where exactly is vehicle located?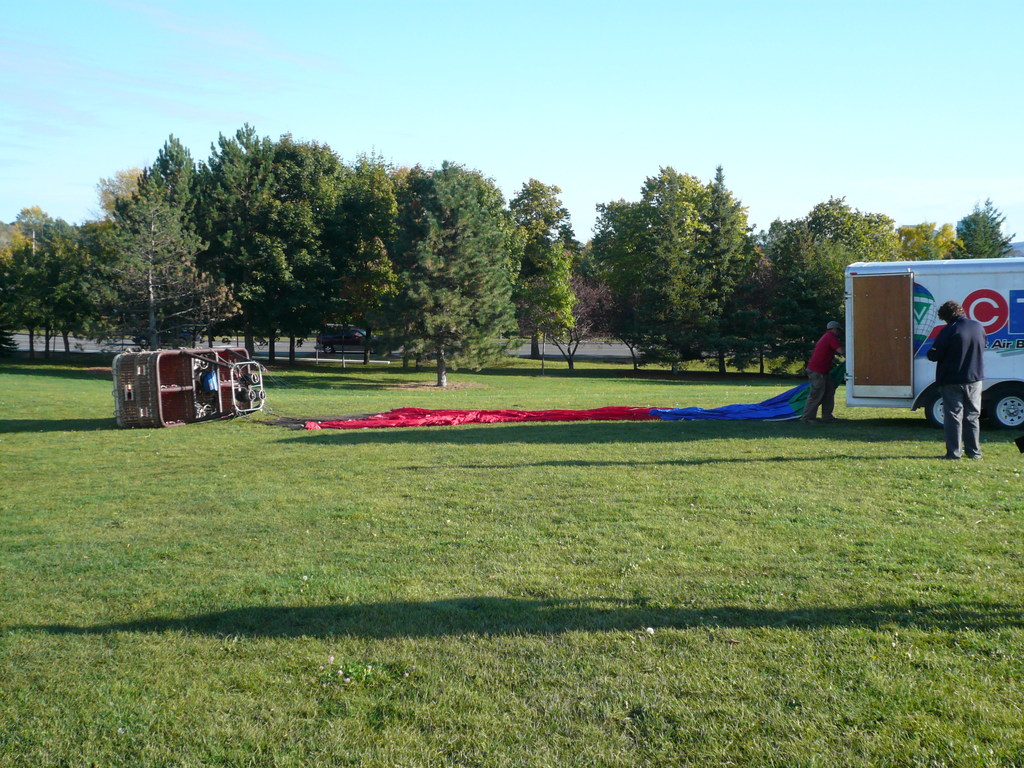
Its bounding box is 844, 248, 1023, 433.
